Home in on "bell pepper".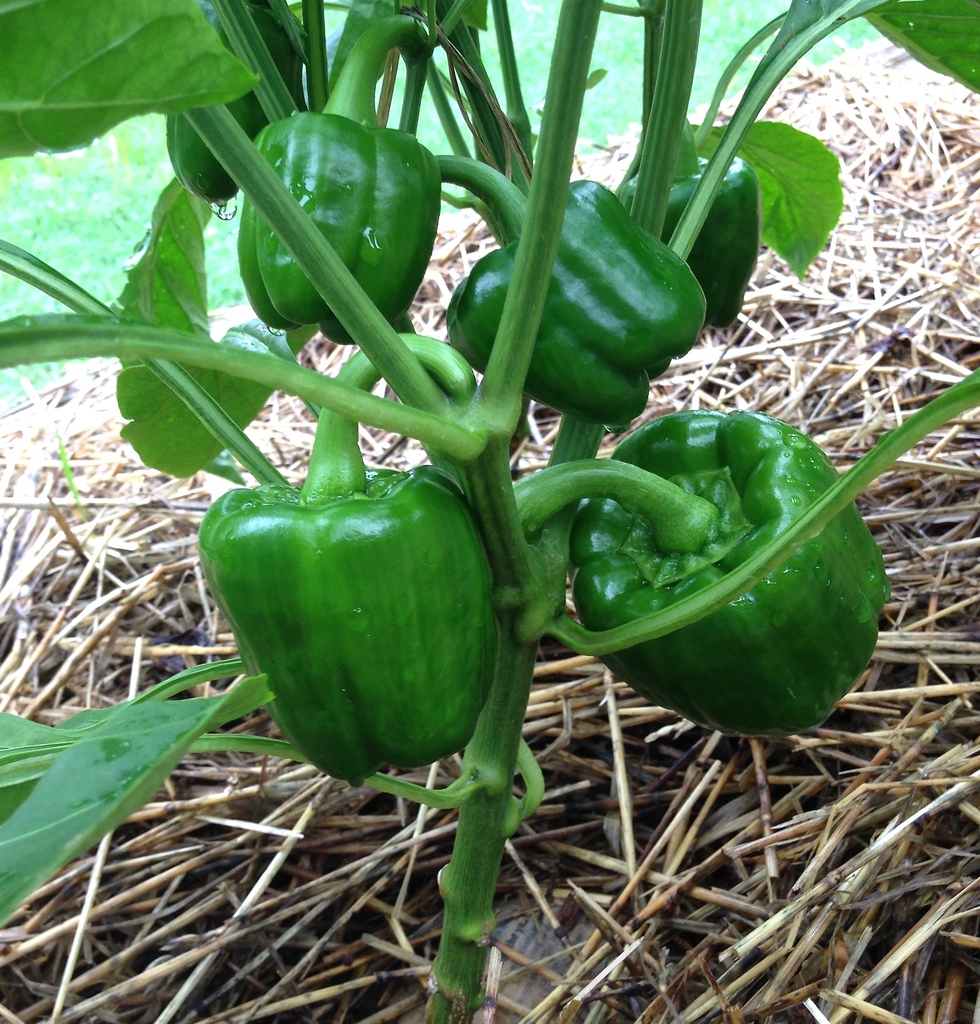
Homed in at (505,419,885,729).
